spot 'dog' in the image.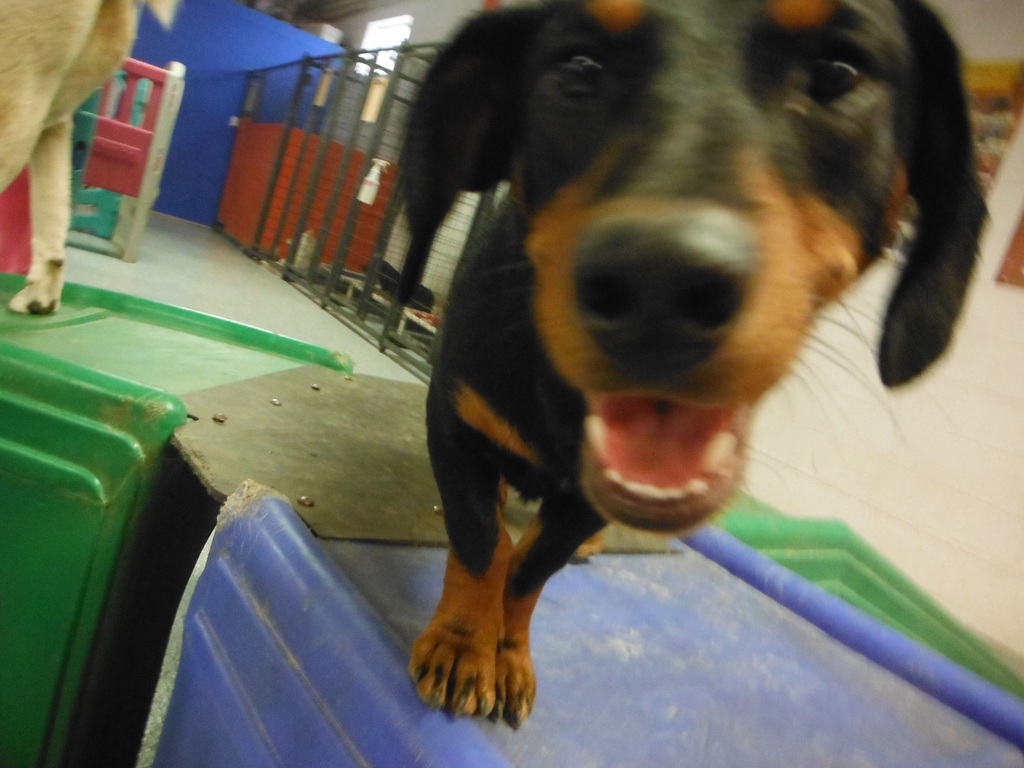
'dog' found at left=0, top=0, right=138, bottom=316.
